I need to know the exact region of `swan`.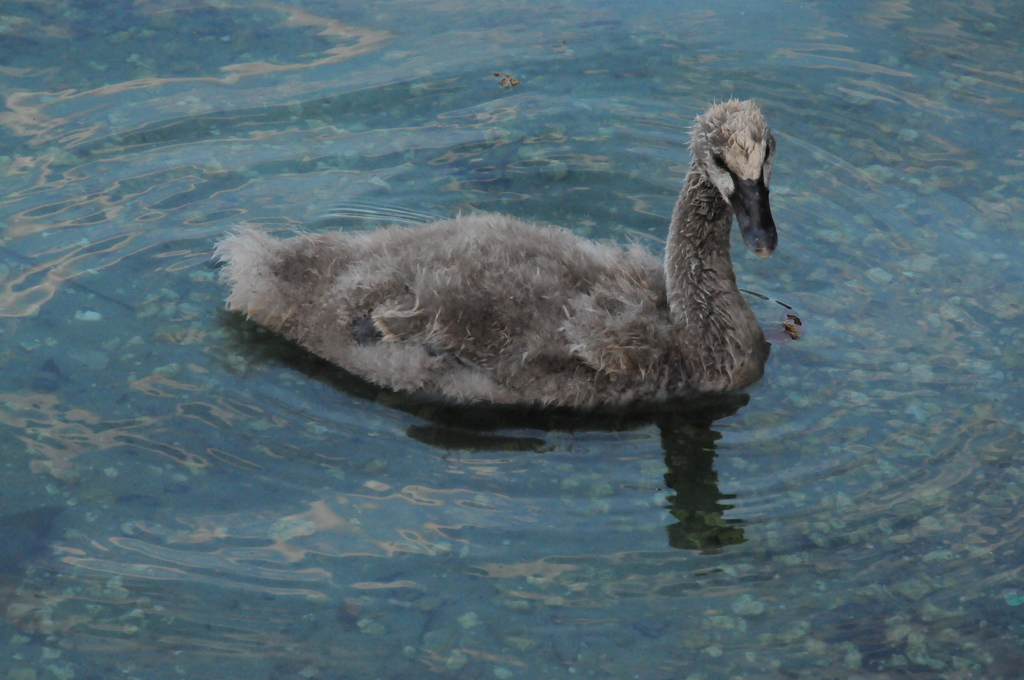
Region: left=208, top=96, right=780, bottom=408.
